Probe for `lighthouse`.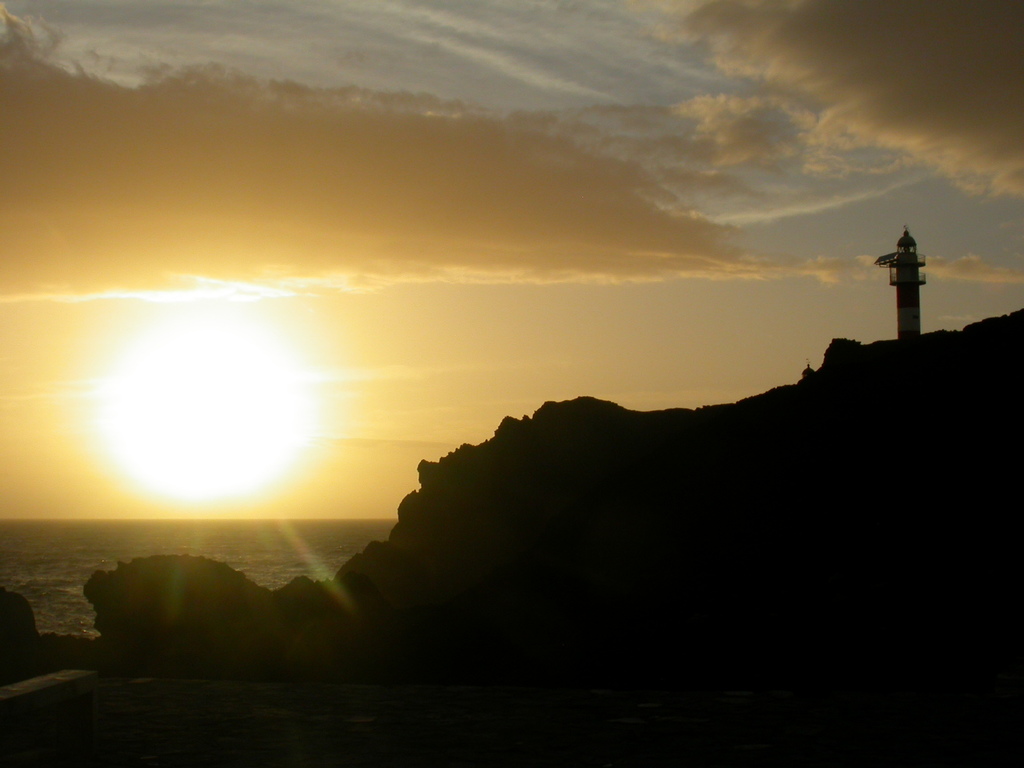
Probe result: [879, 230, 926, 341].
